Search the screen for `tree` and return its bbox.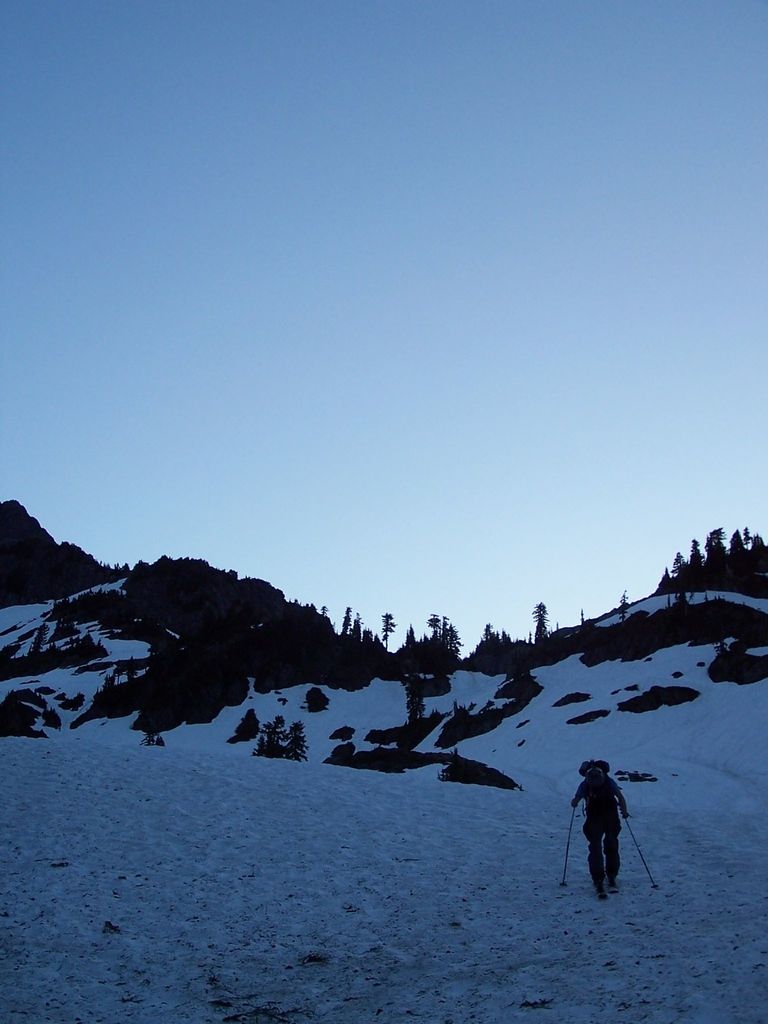
Found: l=678, t=550, r=703, b=587.
